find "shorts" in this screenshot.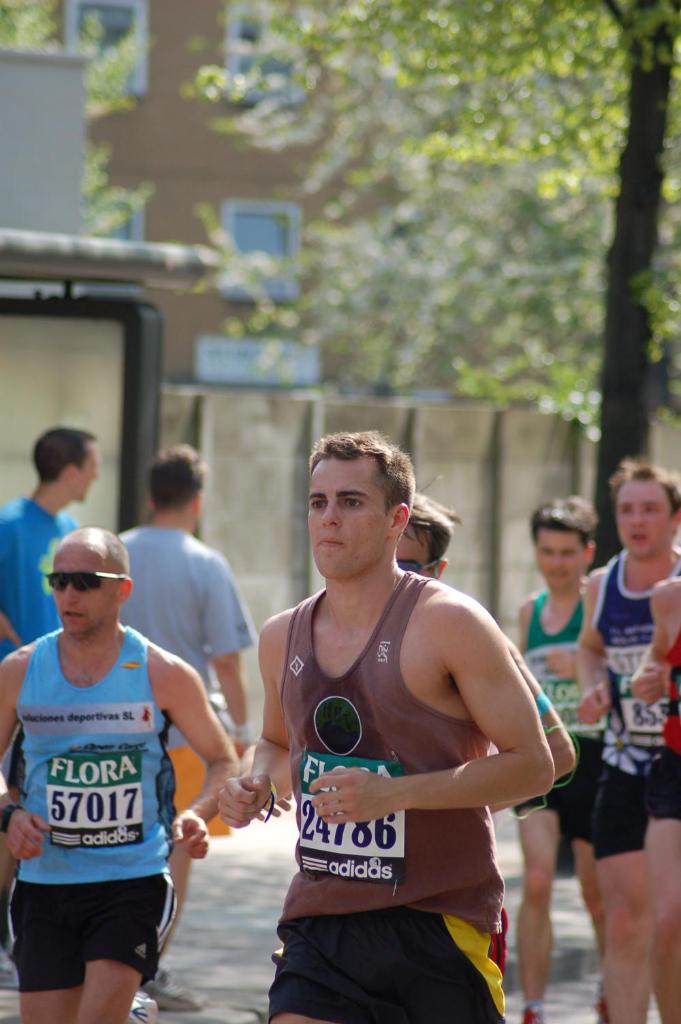
The bounding box for "shorts" is (163,750,226,844).
